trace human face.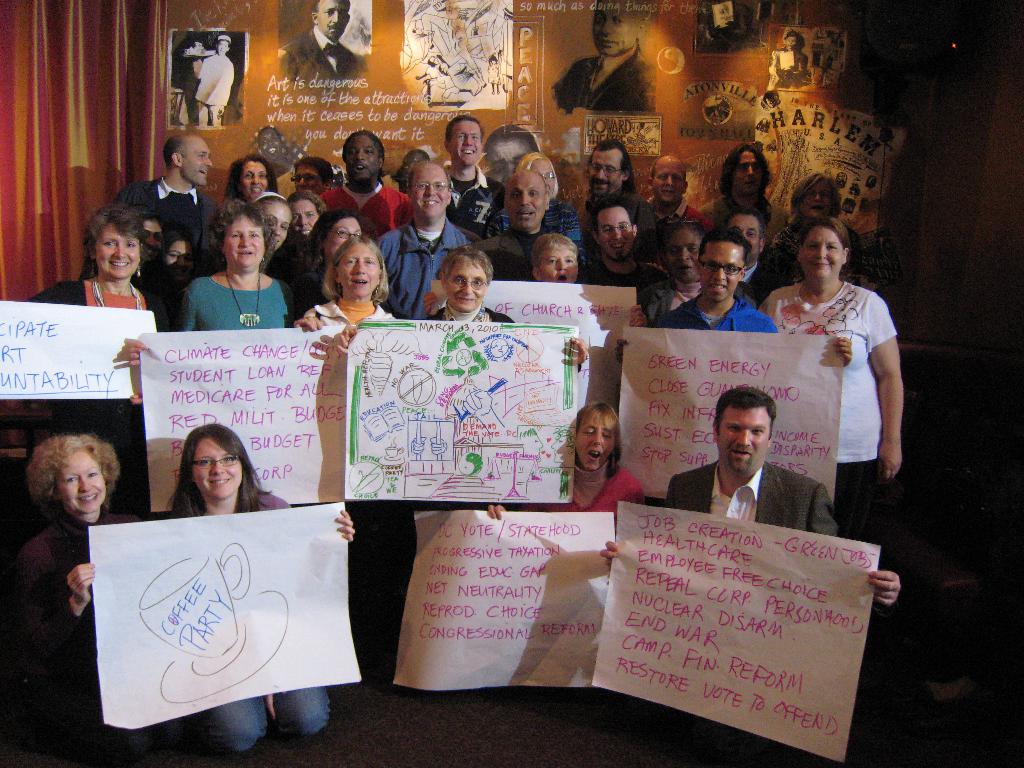
Traced to crop(223, 211, 265, 264).
